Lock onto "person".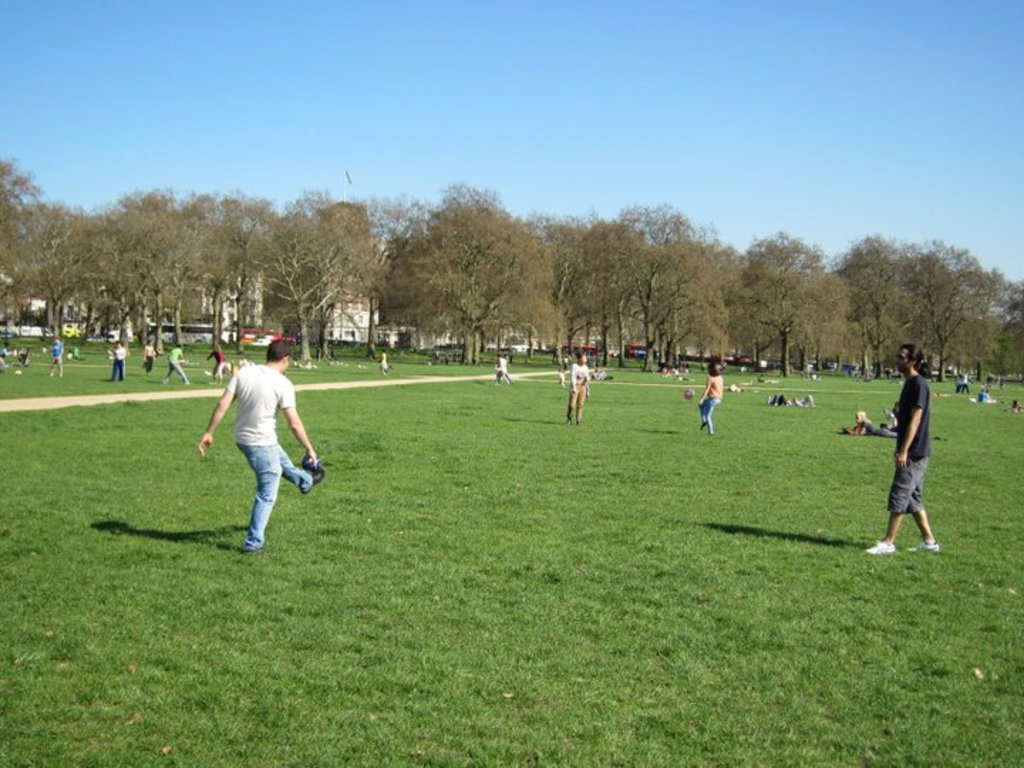
Locked: (left=977, top=387, right=987, bottom=401).
